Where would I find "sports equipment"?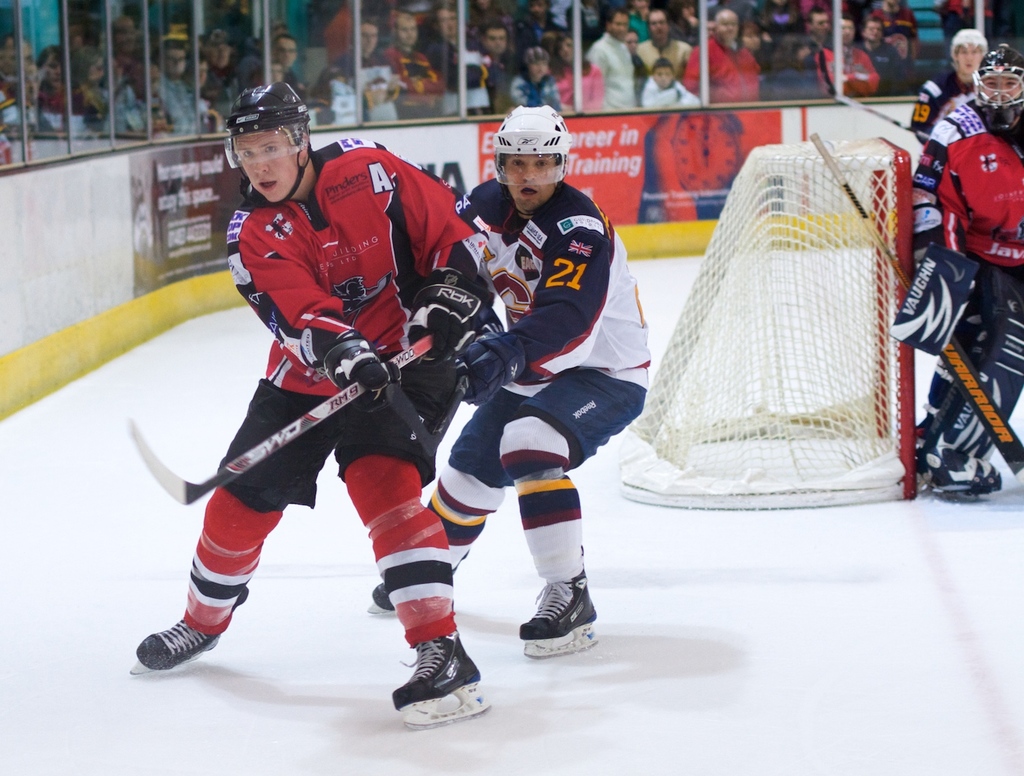
At 129/332/434/508.
